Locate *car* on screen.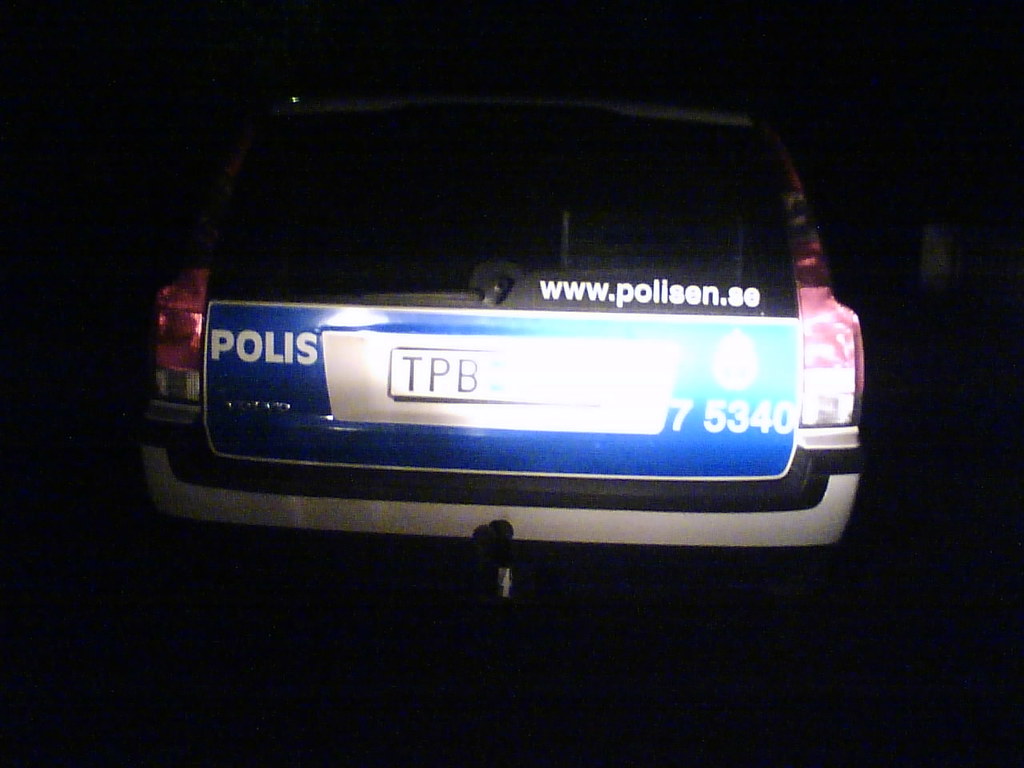
On screen at [94,77,886,583].
